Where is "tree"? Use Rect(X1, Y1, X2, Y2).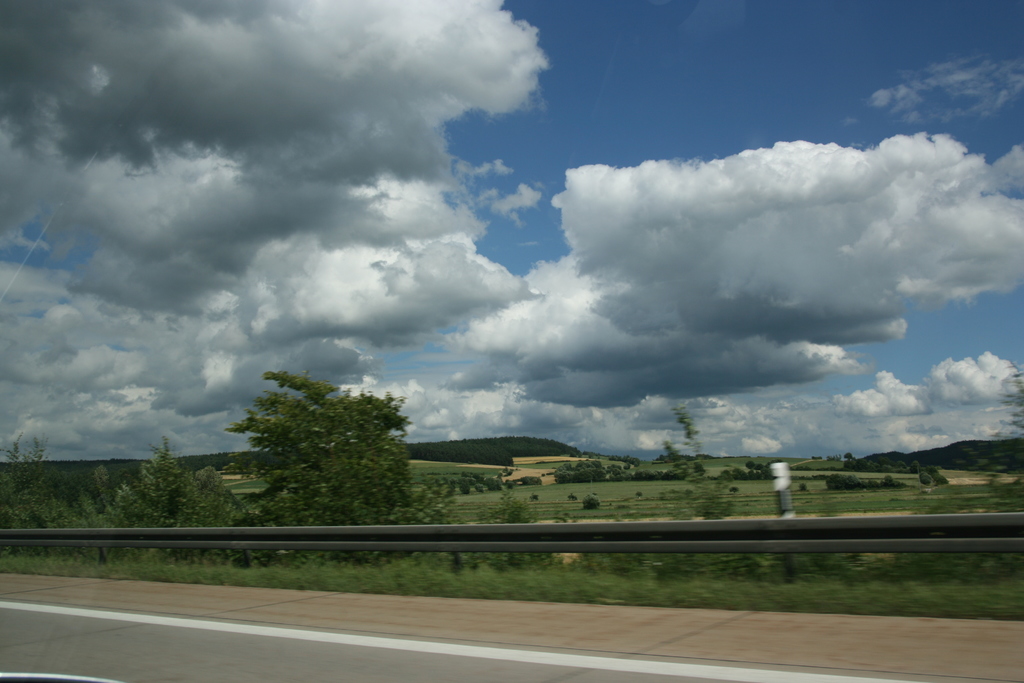
Rect(85, 439, 232, 528).
